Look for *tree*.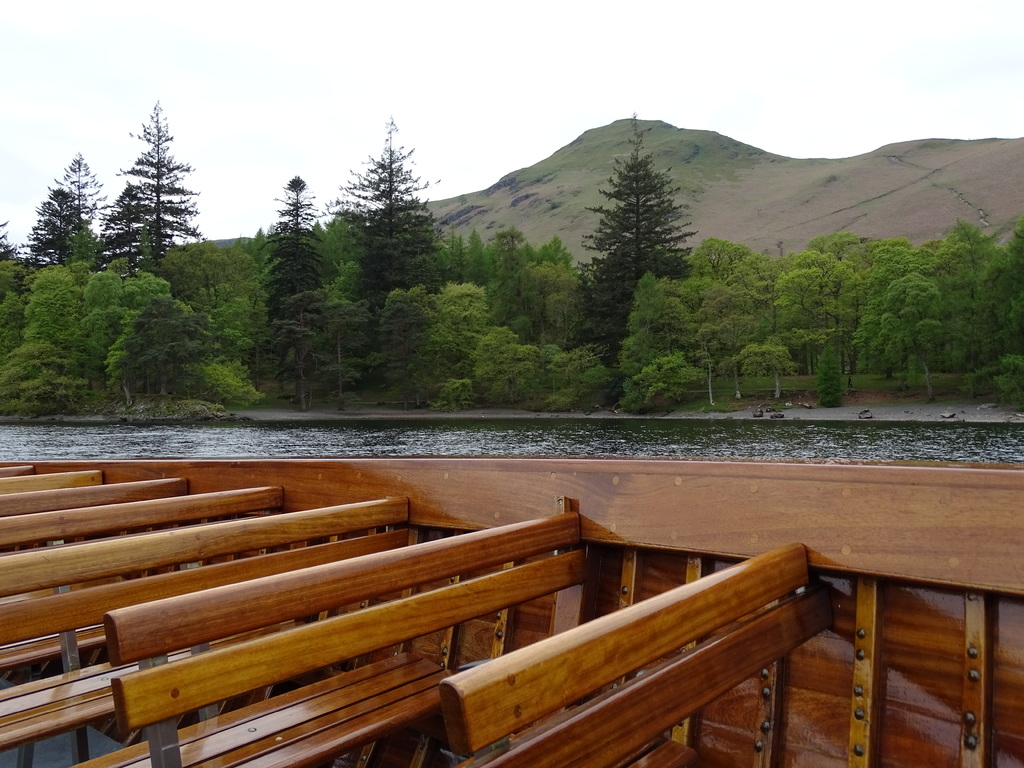
Found: pyautogui.locateOnScreen(125, 102, 207, 263).
